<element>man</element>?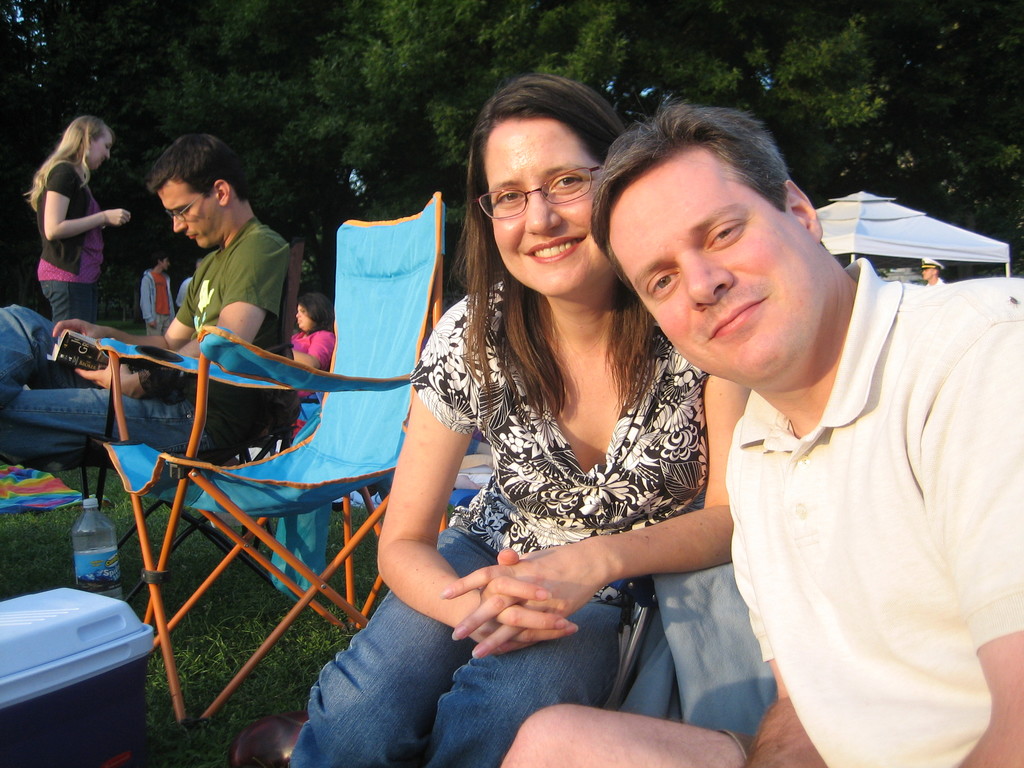
bbox=(0, 134, 301, 470)
